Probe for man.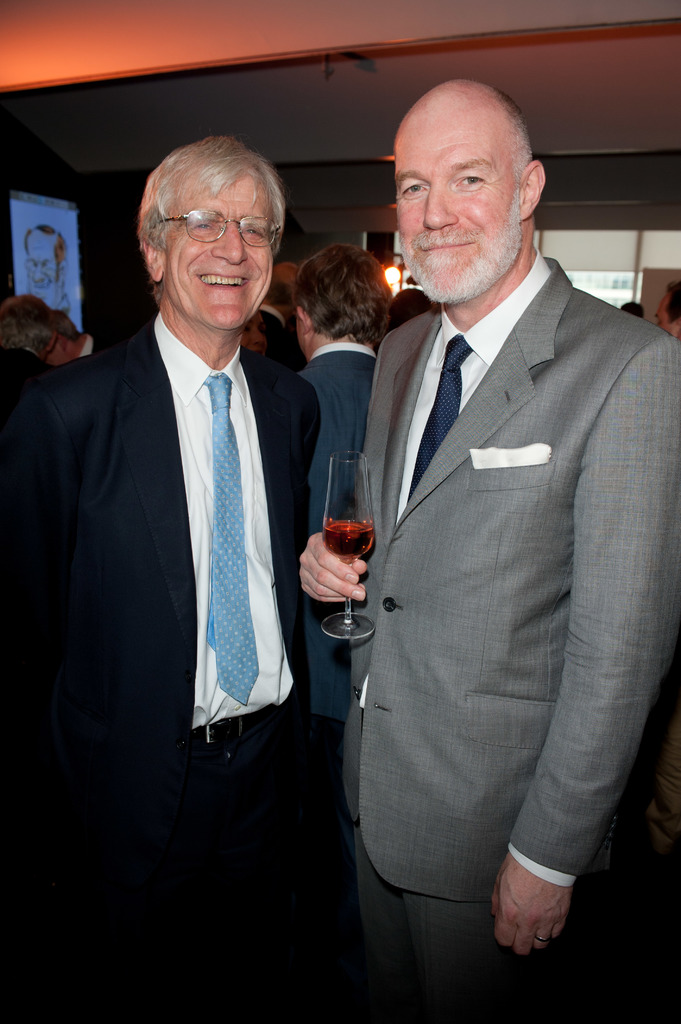
Probe result: bbox=(301, 61, 680, 1023).
